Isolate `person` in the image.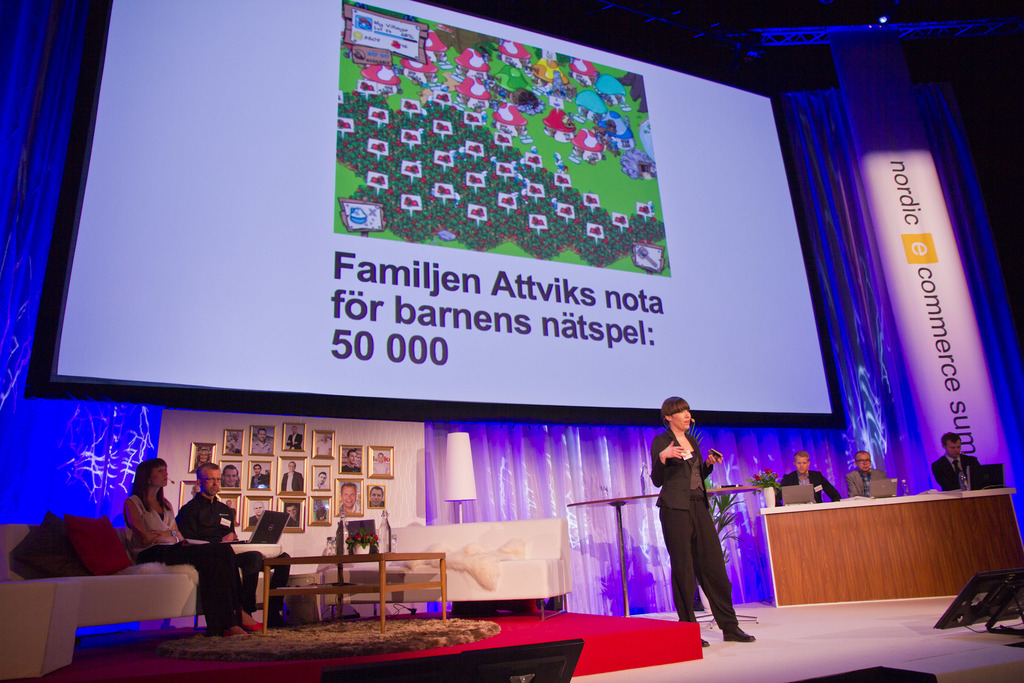
Isolated region: l=847, t=453, r=888, b=499.
